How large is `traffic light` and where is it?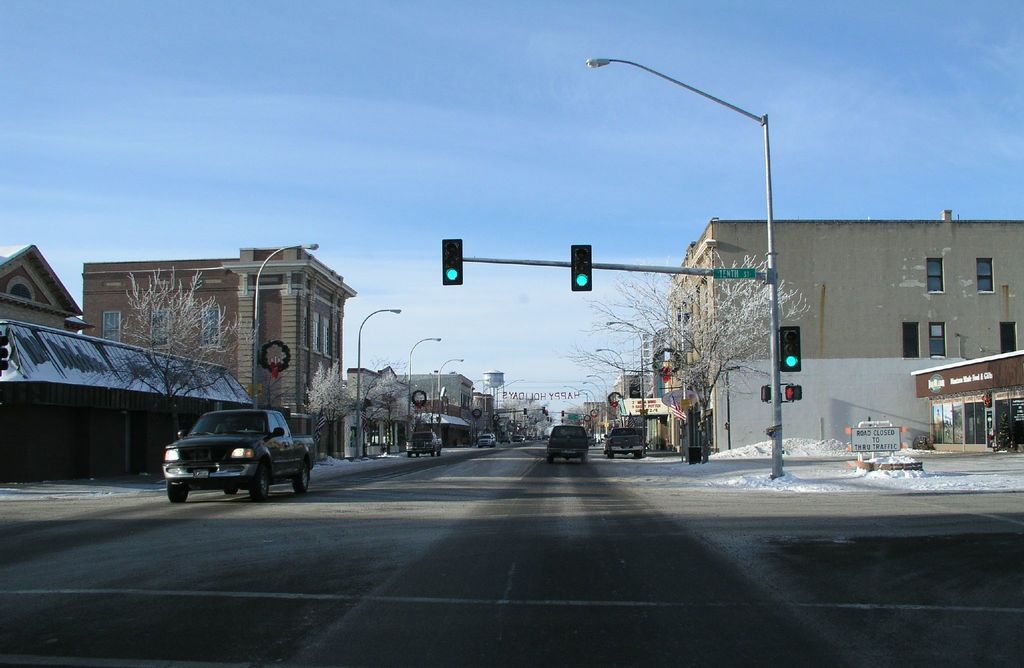
Bounding box: pyautogui.locateOnScreen(776, 324, 801, 372).
